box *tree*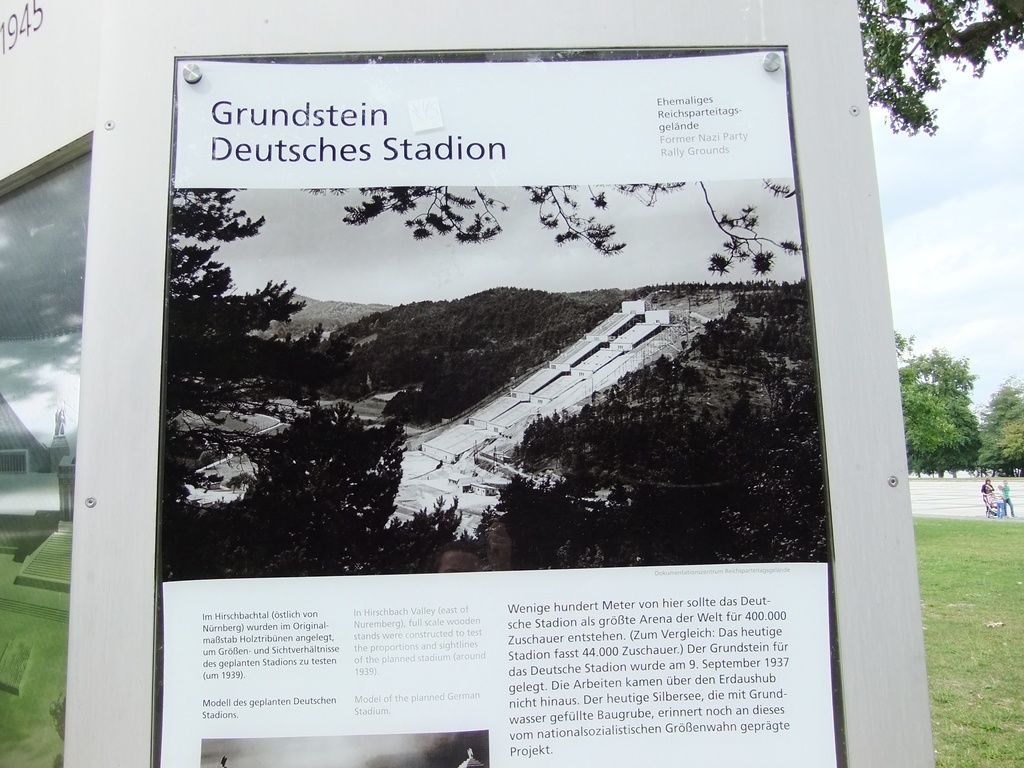
[857,0,1023,138]
